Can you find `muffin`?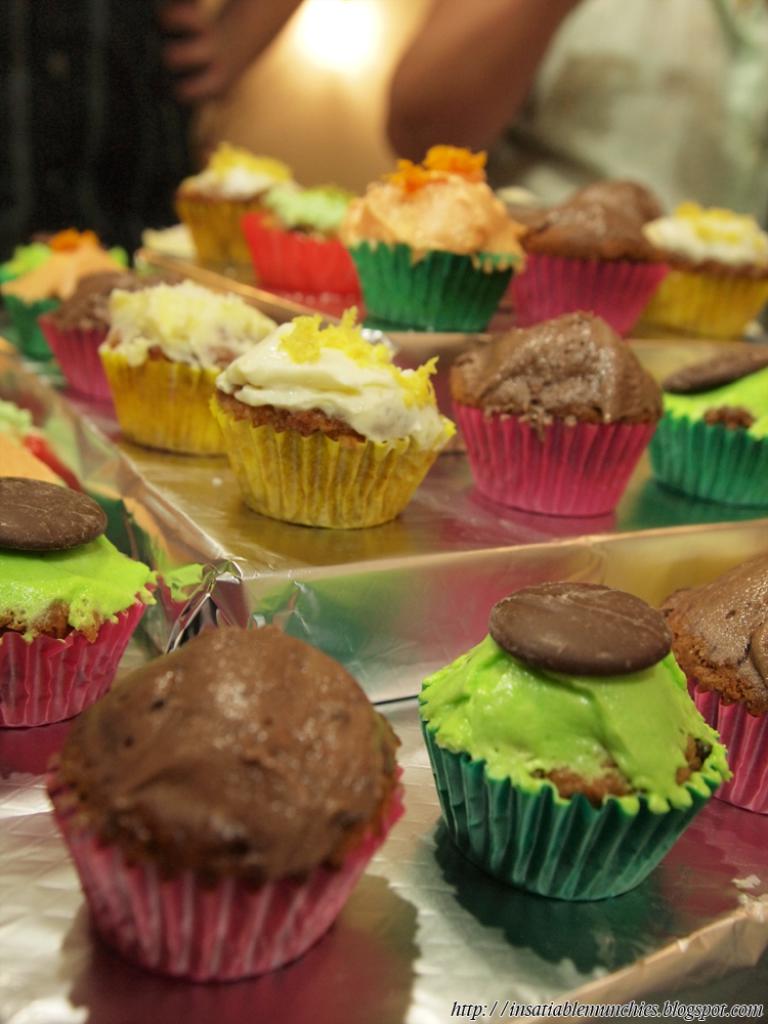
Yes, bounding box: box=[44, 616, 409, 985].
